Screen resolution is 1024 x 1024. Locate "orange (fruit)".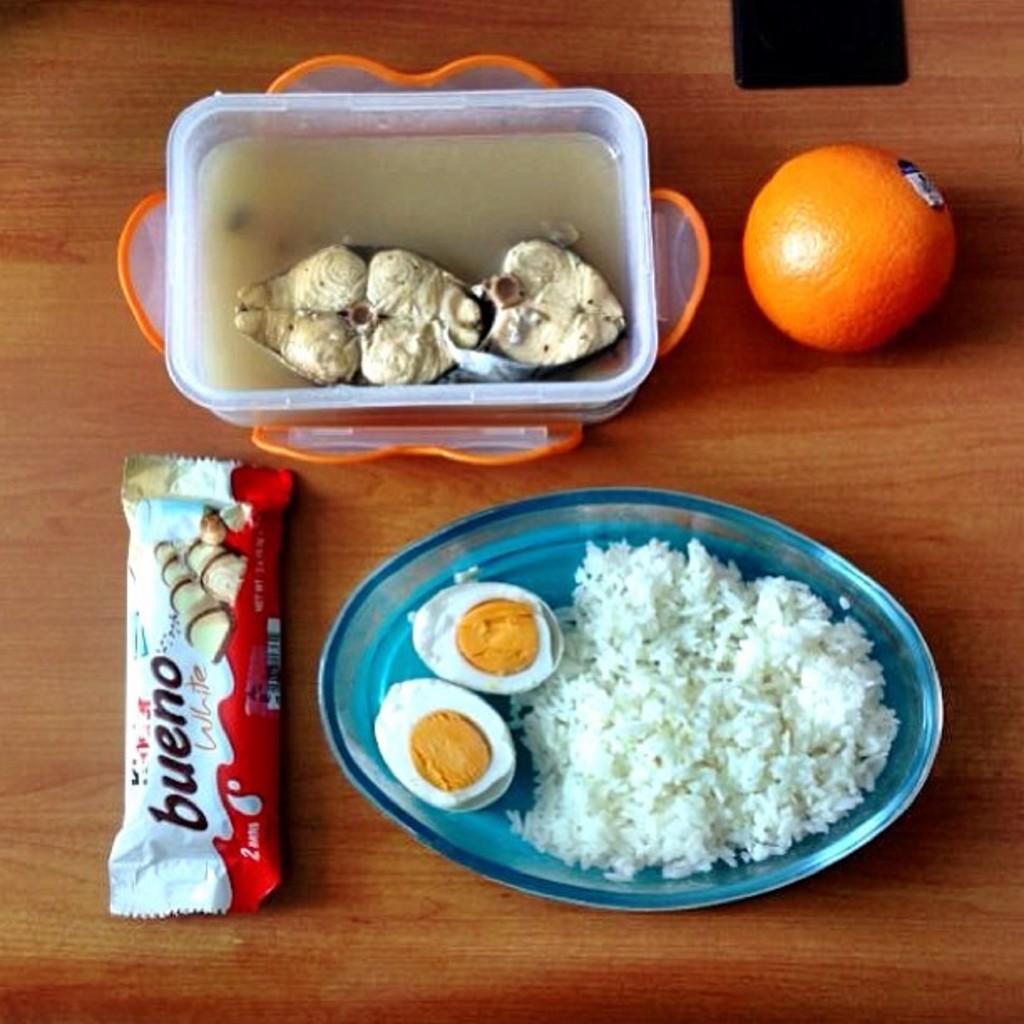
[745,147,959,360].
